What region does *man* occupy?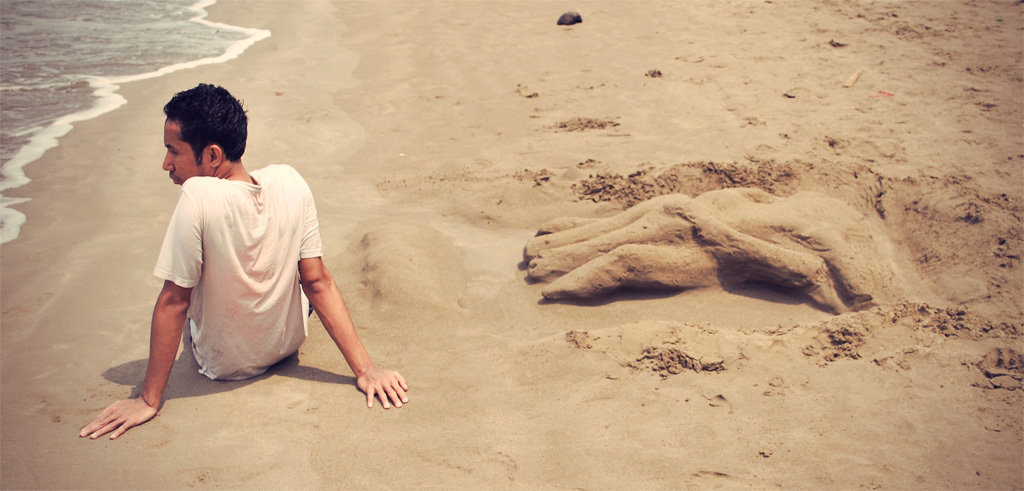
[82,84,404,438].
